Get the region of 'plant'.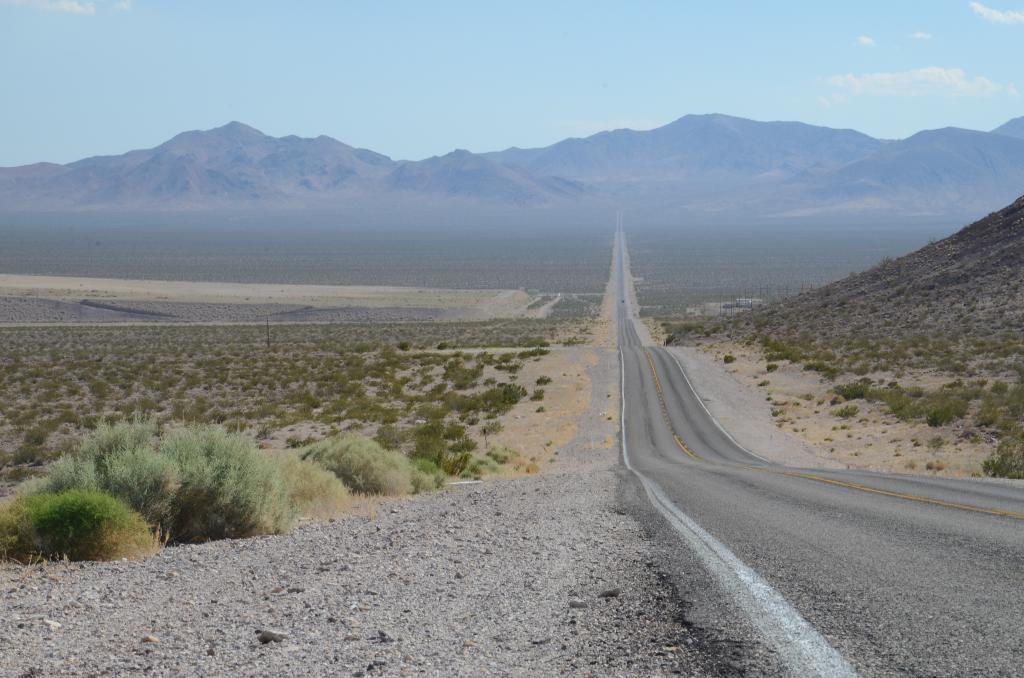
bbox=(637, 185, 1023, 489).
